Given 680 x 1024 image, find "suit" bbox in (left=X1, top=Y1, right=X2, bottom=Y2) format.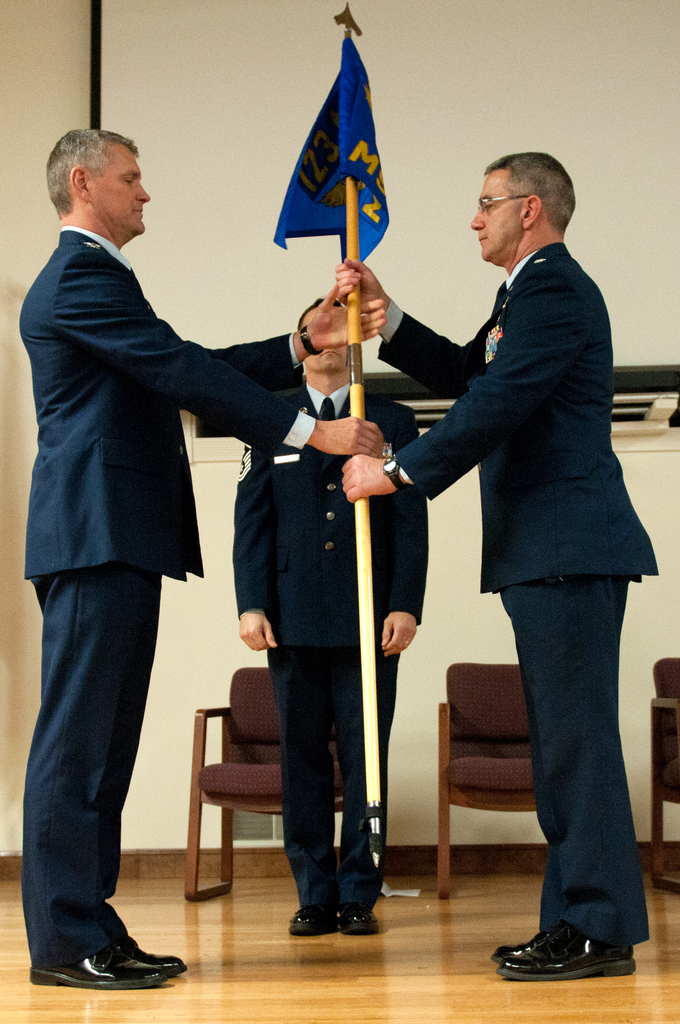
(left=371, top=241, right=662, bottom=946).
